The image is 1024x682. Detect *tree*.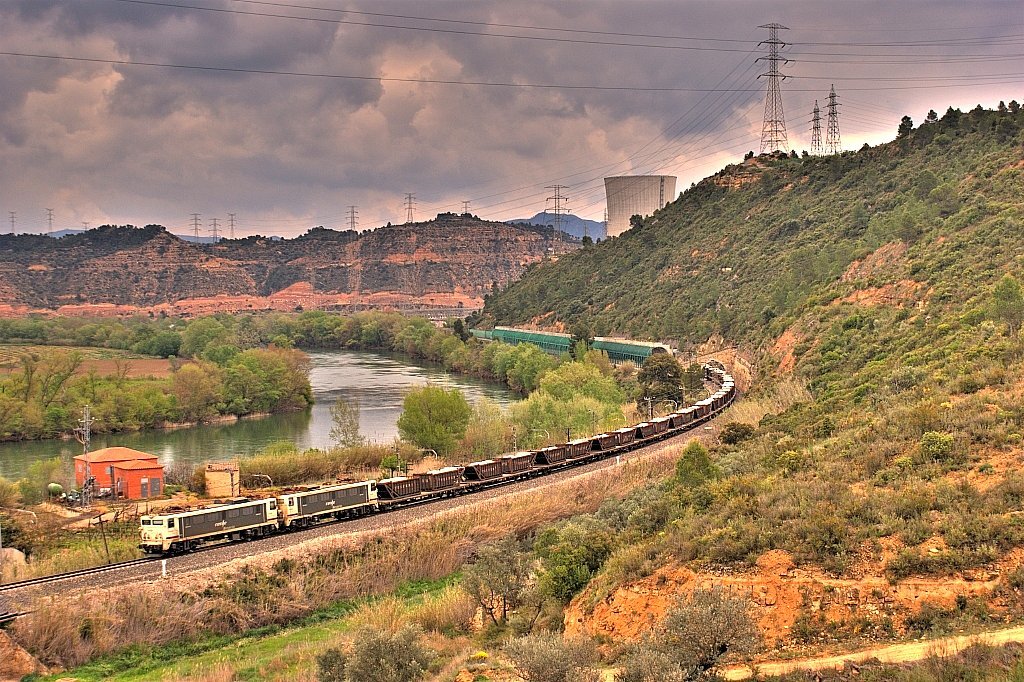
Detection: detection(182, 314, 231, 358).
